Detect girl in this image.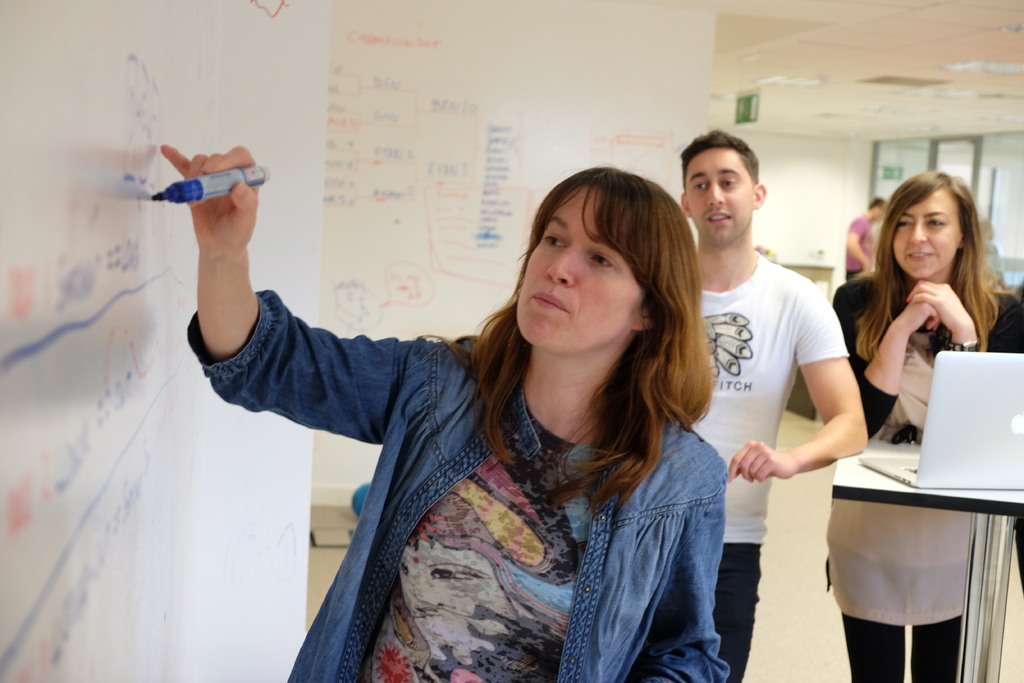
Detection: <region>164, 146, 728, 682</region>.
